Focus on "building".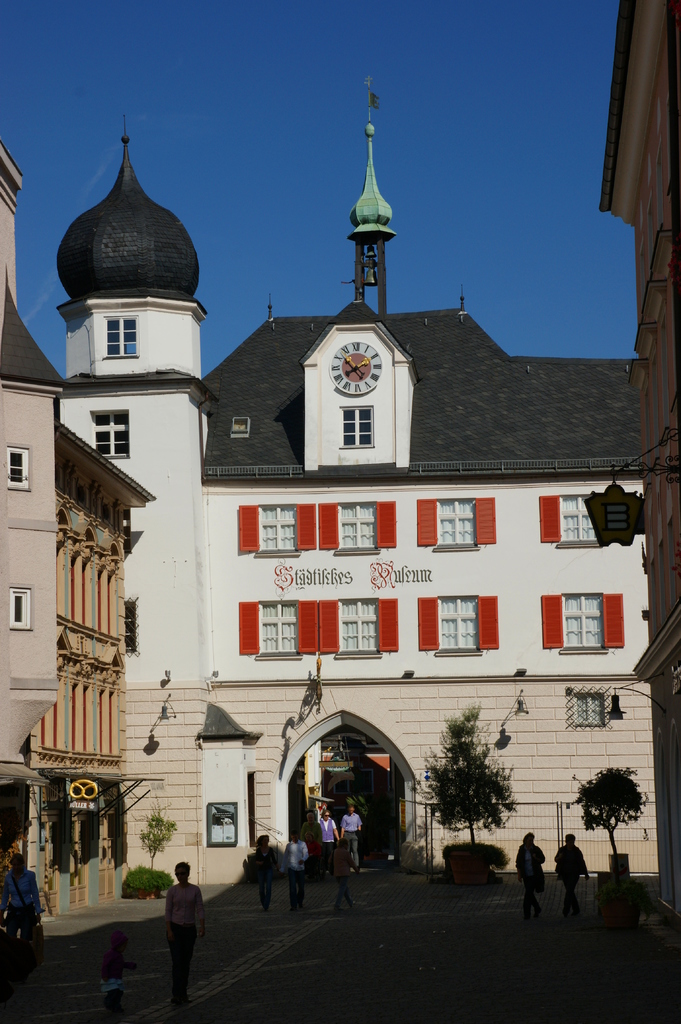
Focused at l=59, t=76, r=634, b=874.
